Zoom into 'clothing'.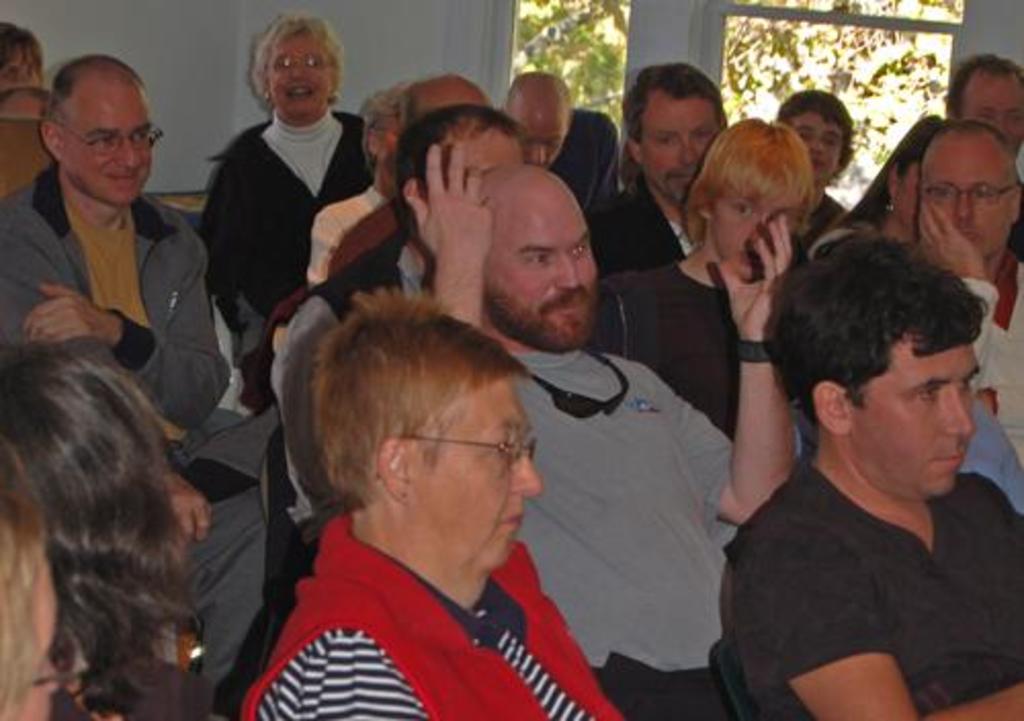
Zoom target: {"left": 274, "top": 219, "right": 438, "bottom": 545}.
